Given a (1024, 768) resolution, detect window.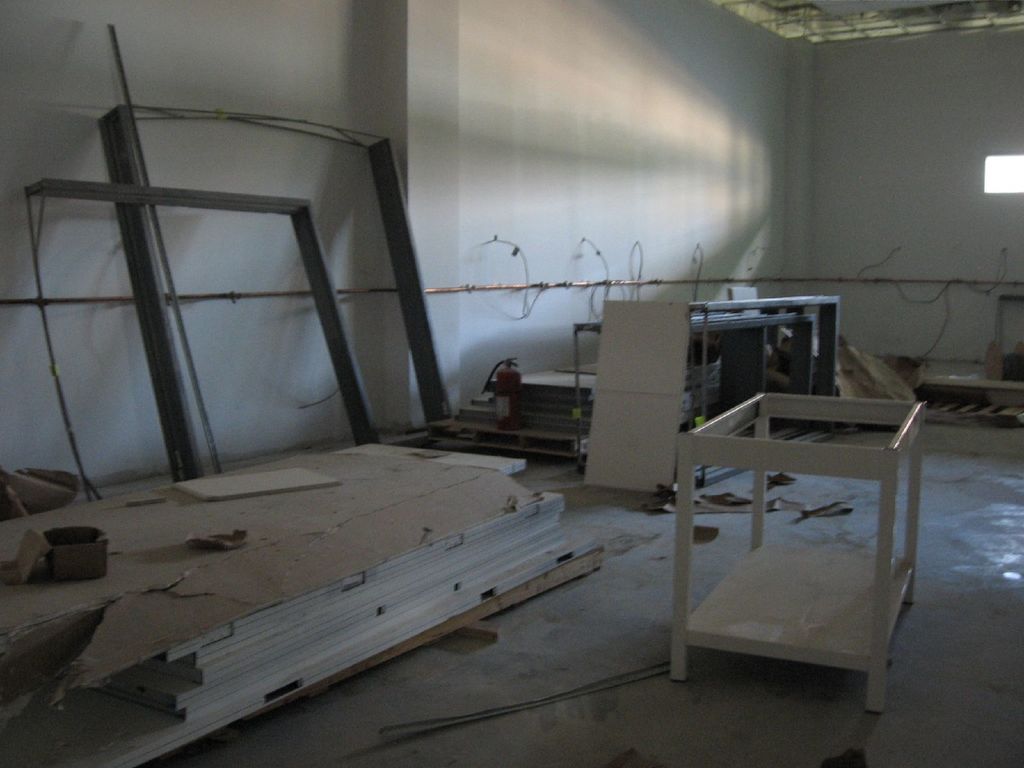
box=[986, 157, 1023, 193].
